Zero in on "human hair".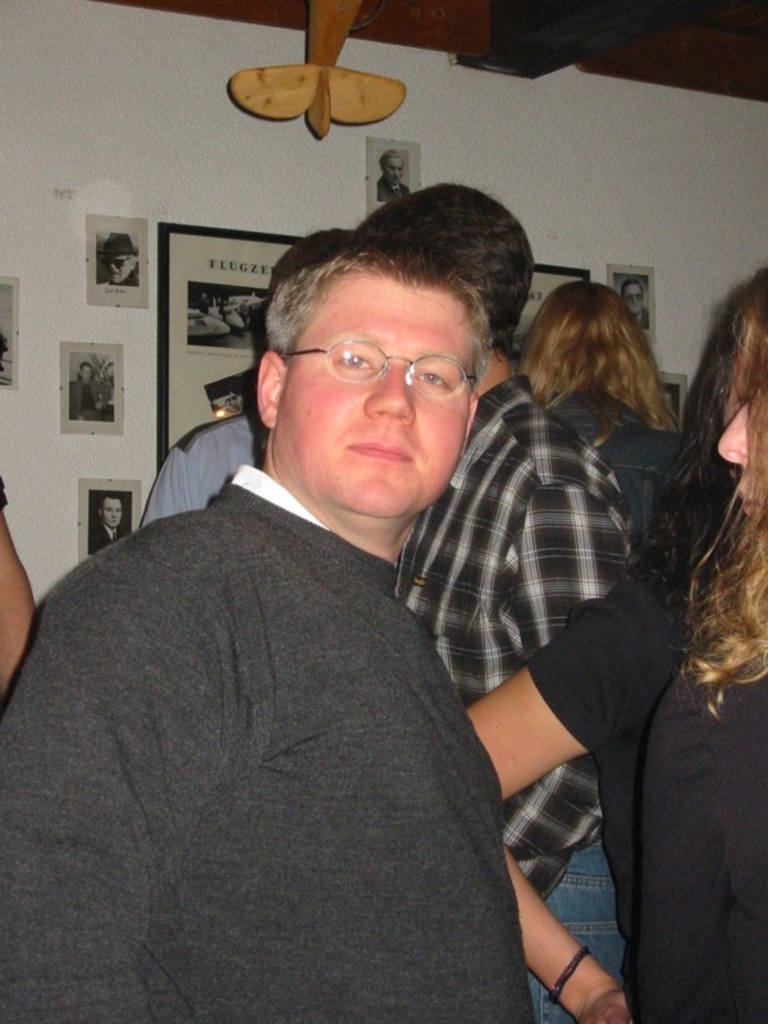
Zeroed in: (526,274,677,434).
